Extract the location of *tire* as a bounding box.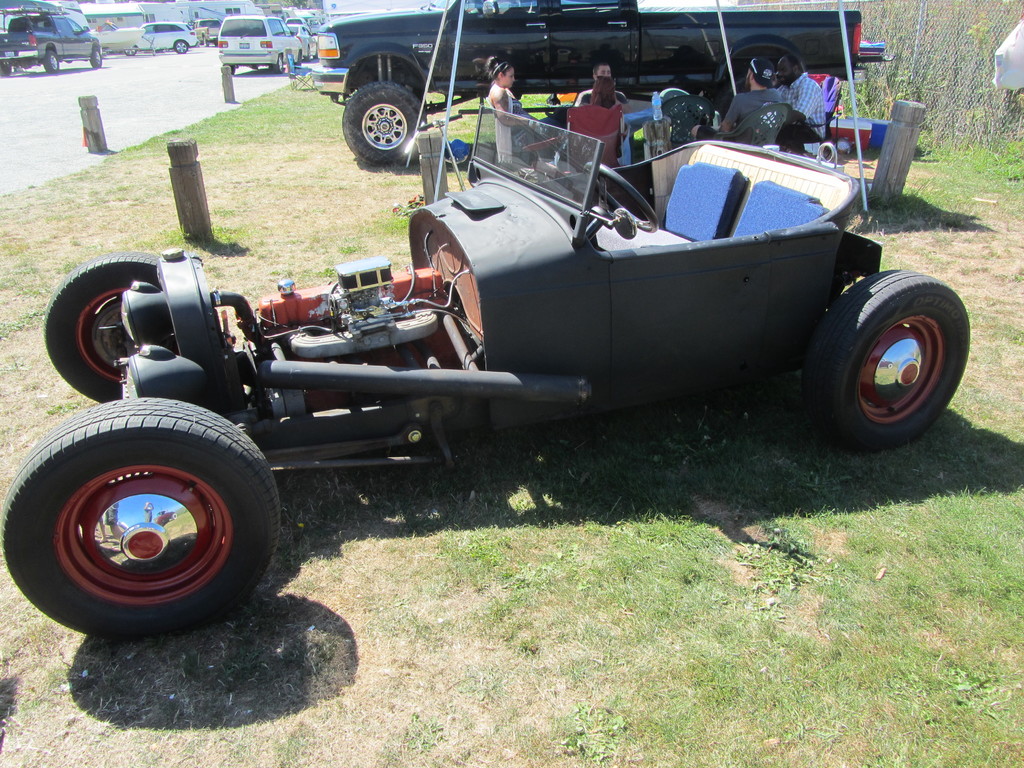
rect(800, 268, 970, 452).
